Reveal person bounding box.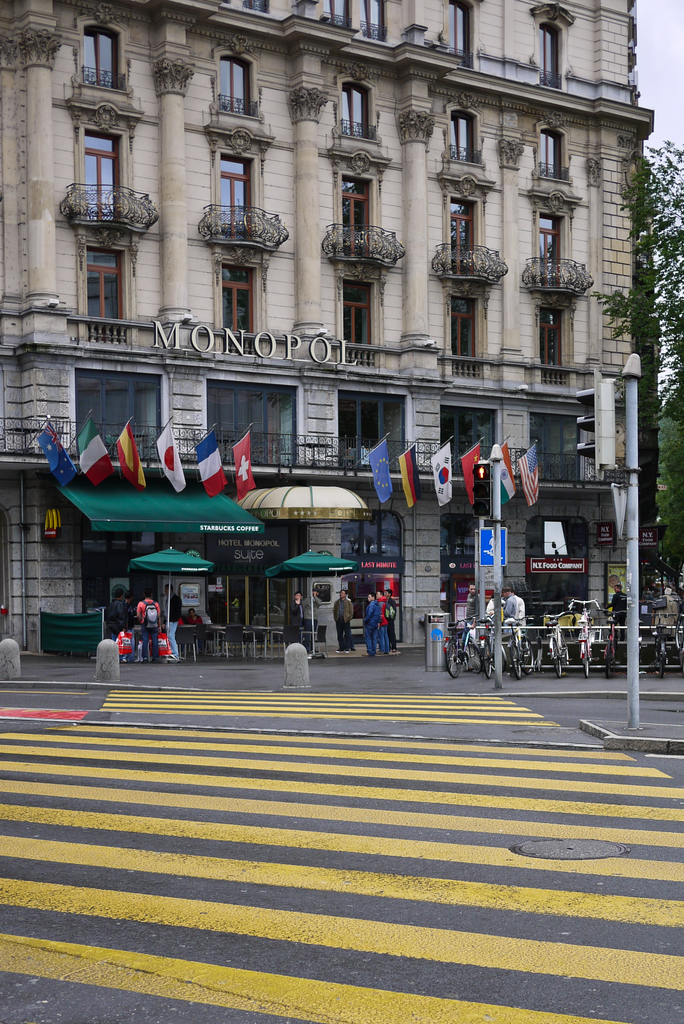
Revealed: [x1=328, y1=586, x2=356, y2=657].
